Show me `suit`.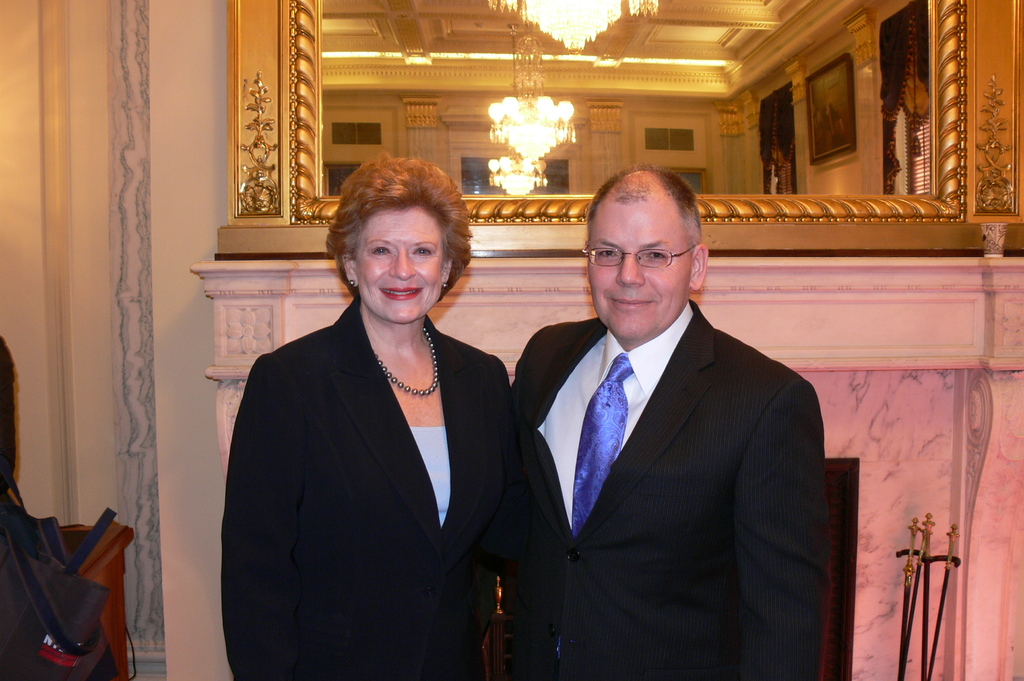
`suit` is here: [220, 292, 529, 680].
